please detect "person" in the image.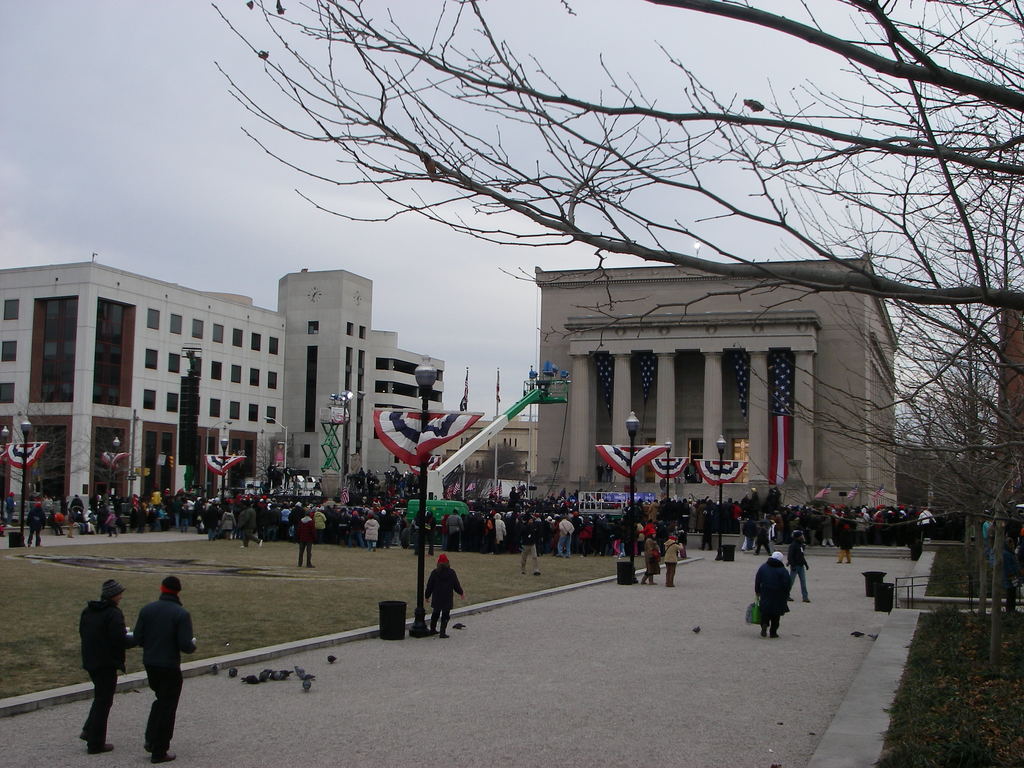
left=241, top=503, right=263, bottom=545.
